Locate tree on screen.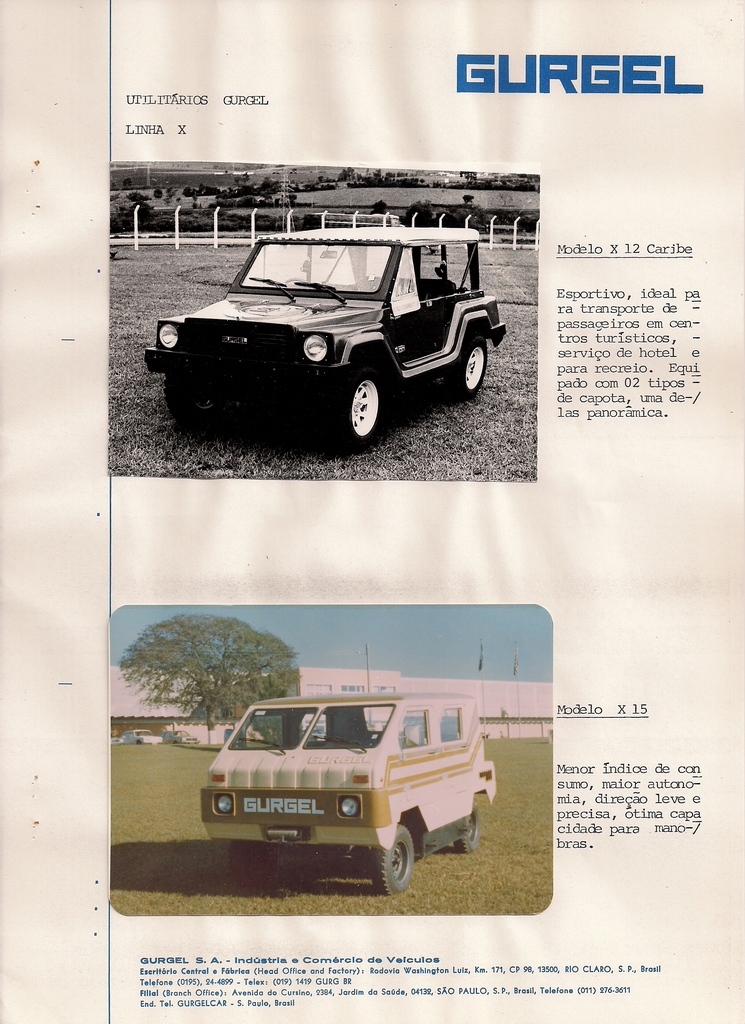
On screen at [94,603,308,748].
